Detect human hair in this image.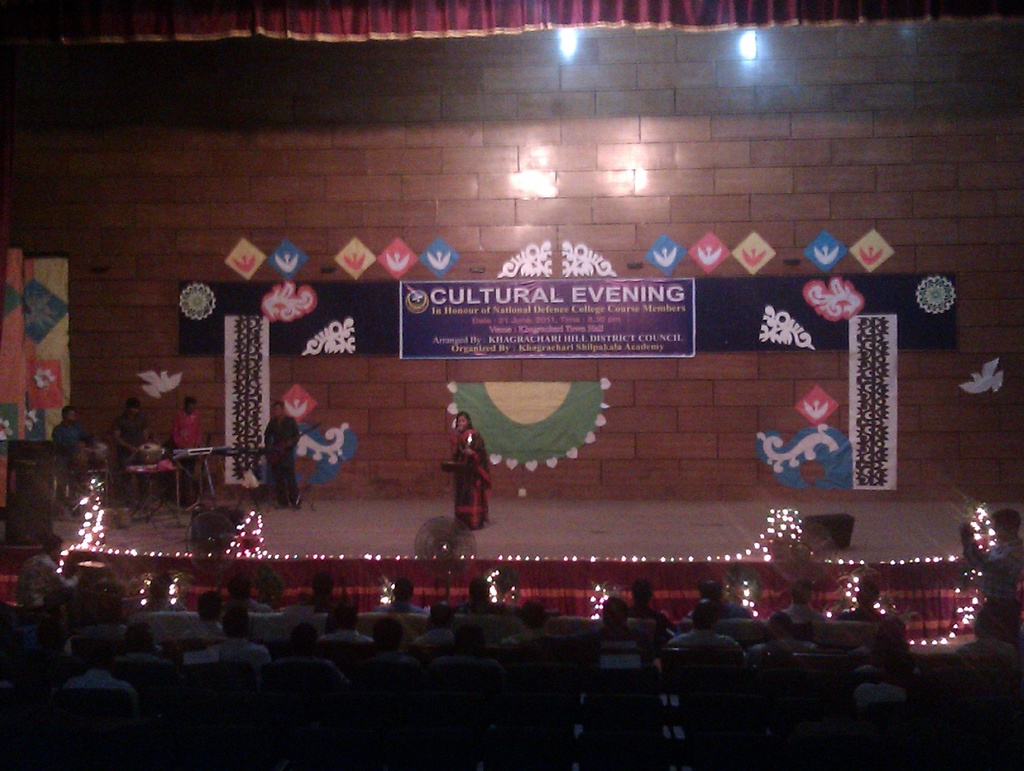
Detection: 61/407/76/424.
